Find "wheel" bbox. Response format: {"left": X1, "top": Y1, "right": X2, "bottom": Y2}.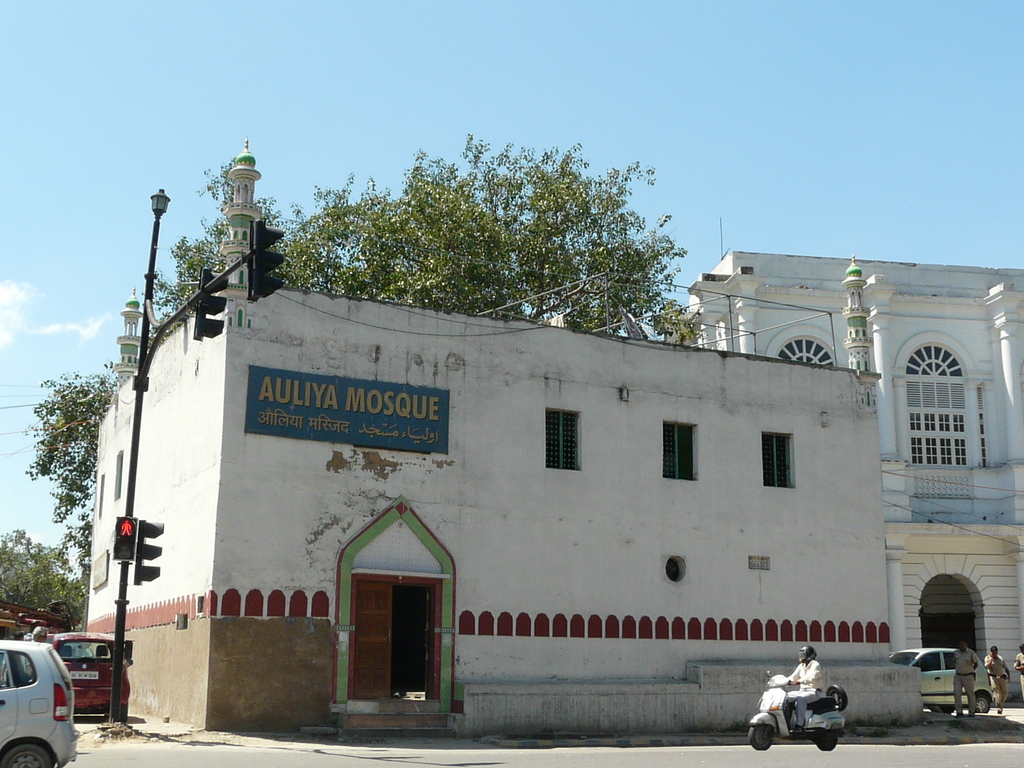
{"left": 0, "top": 741, "right": 59, "bottom": 767}.
